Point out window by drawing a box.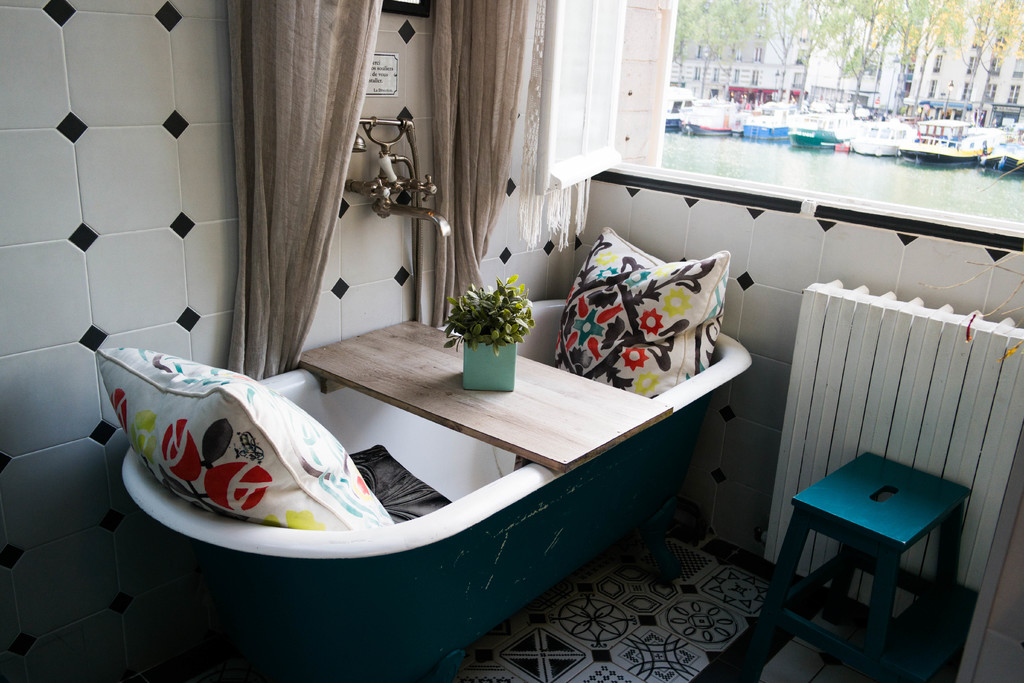
bbox=(932, 54, 945, 73).
